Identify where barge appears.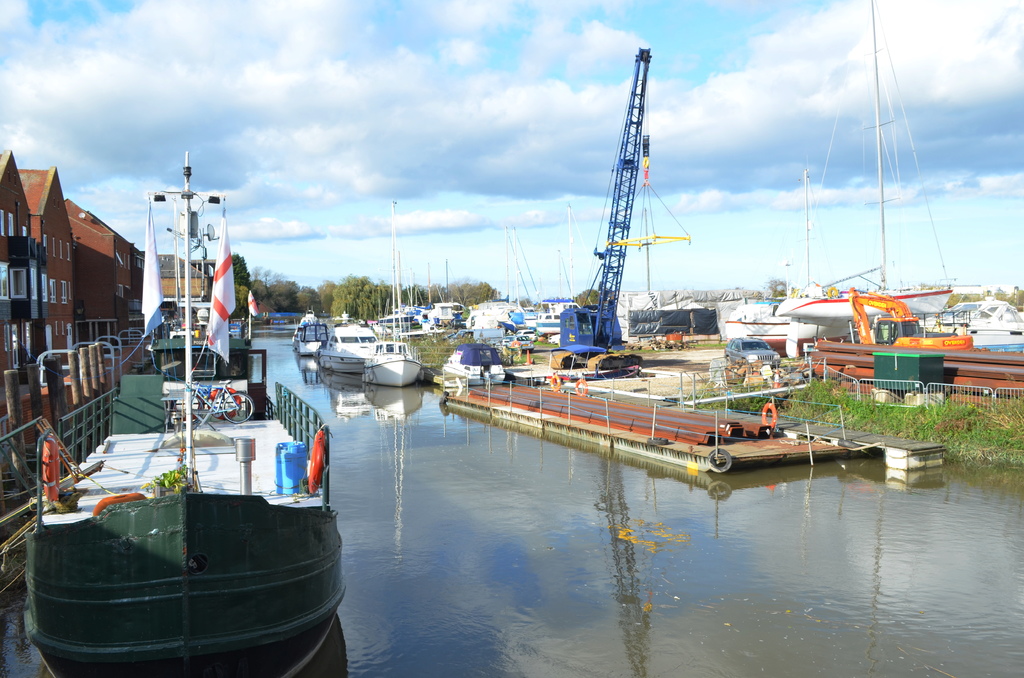
Appears at 24 149 347 677.
